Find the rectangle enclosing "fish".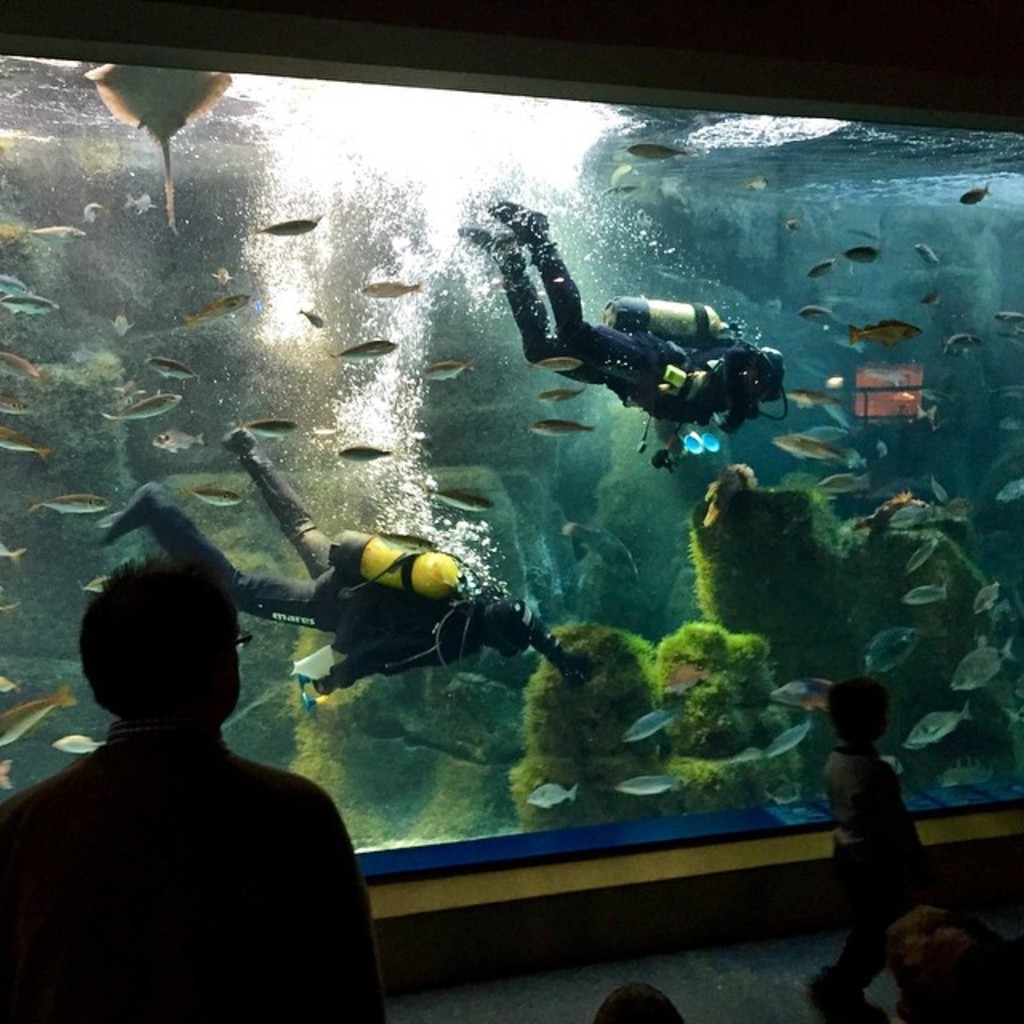
{"x1": 918, "y1": 288, "x2": 941, "y2": 302}.
